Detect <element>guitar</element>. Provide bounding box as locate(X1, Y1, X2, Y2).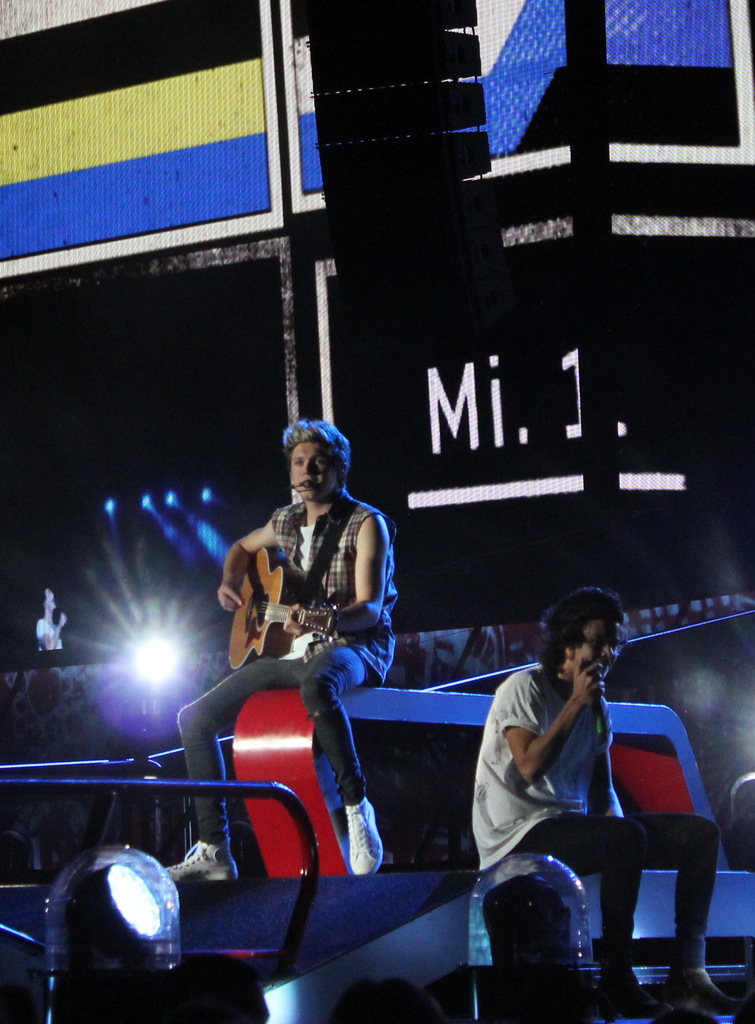
locate(224, 548, 349, 668).
